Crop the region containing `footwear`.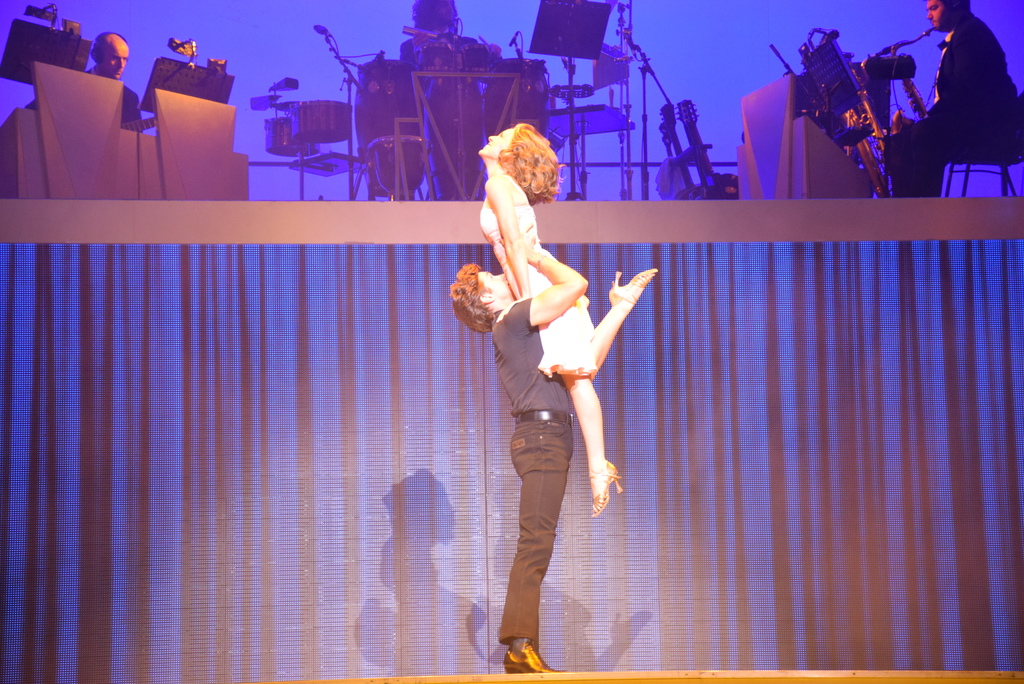
Crop region: left=504, top=642, right=564, bottom=675.
